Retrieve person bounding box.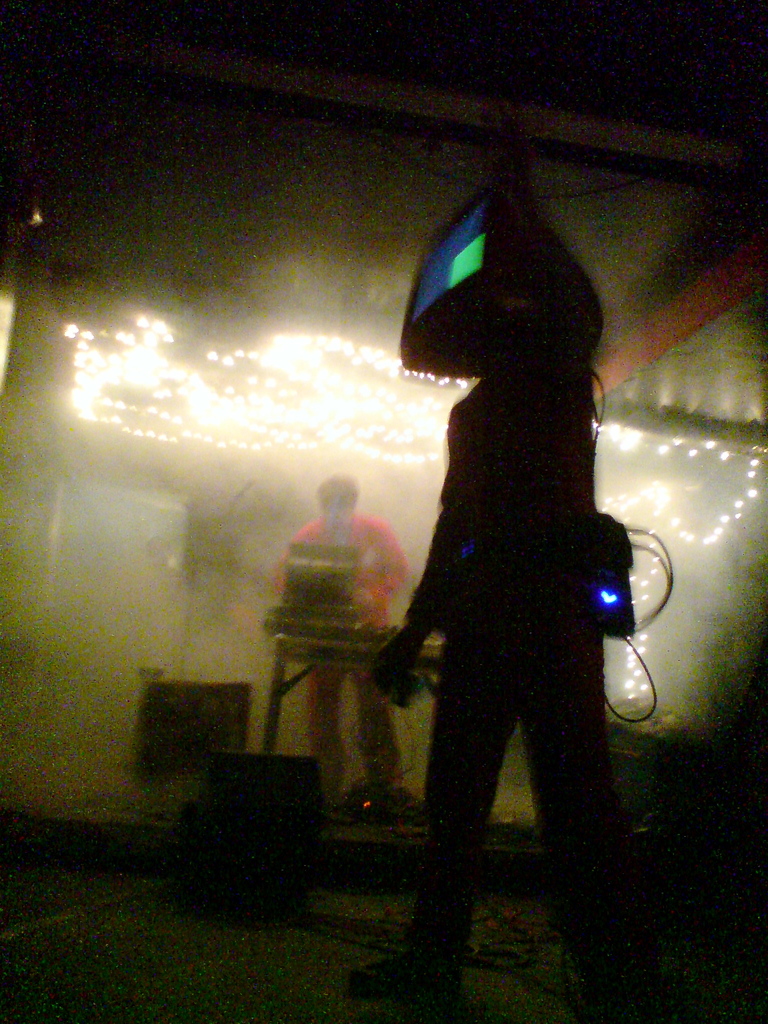
Bounding box: l=355, t=216, r=672, b=1021.
